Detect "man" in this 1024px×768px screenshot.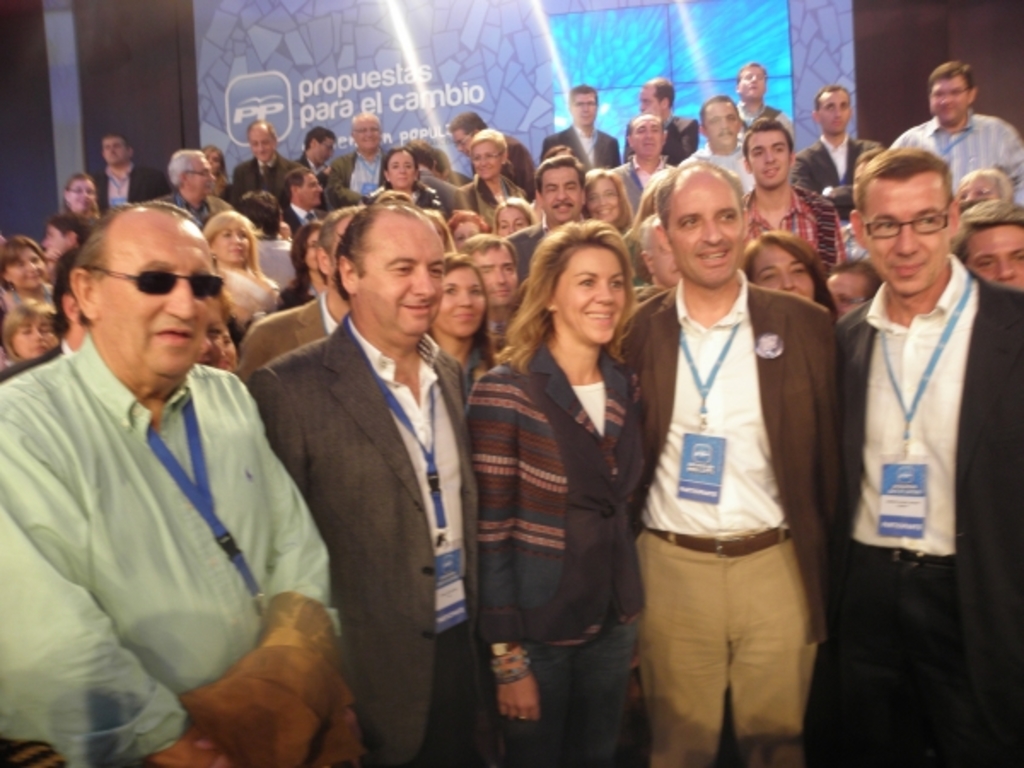
Detection: (787,82,886,215).
